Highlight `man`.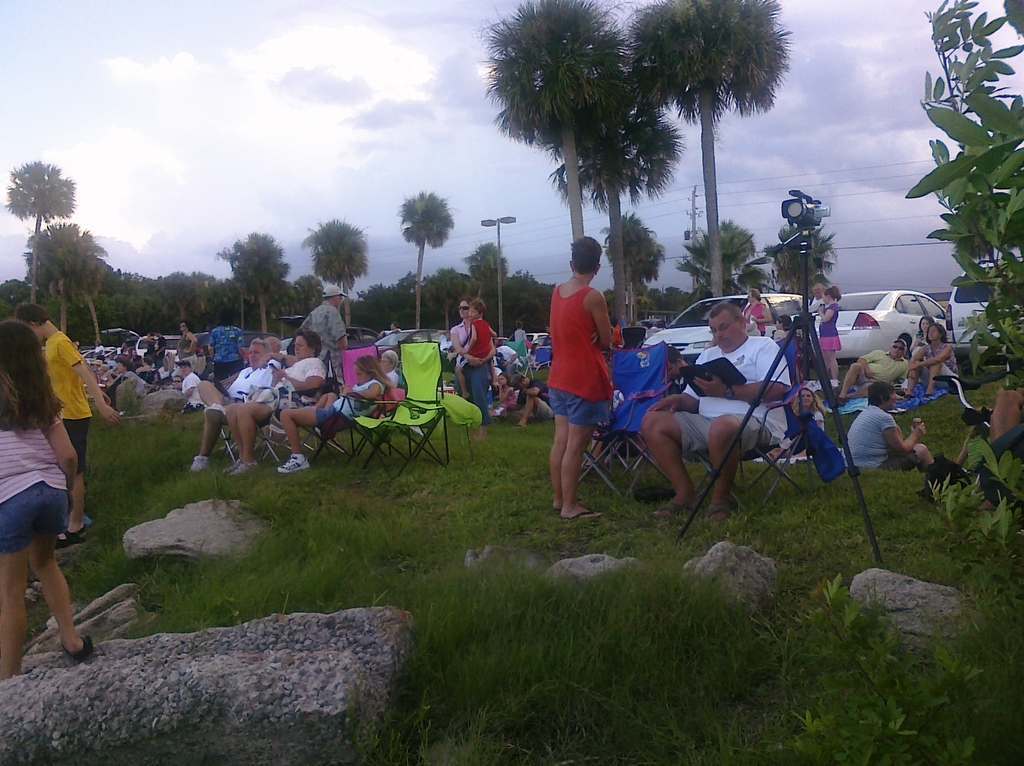
Highlighted region: [834,339,908,405].
